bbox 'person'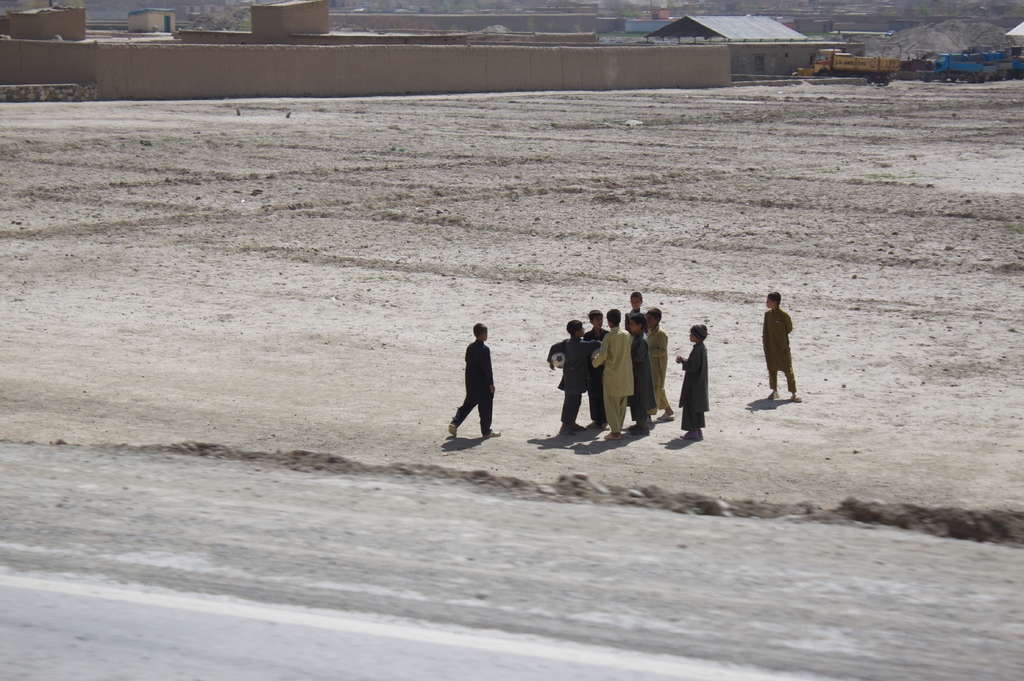
bbox(674, 324, 714, 441)
